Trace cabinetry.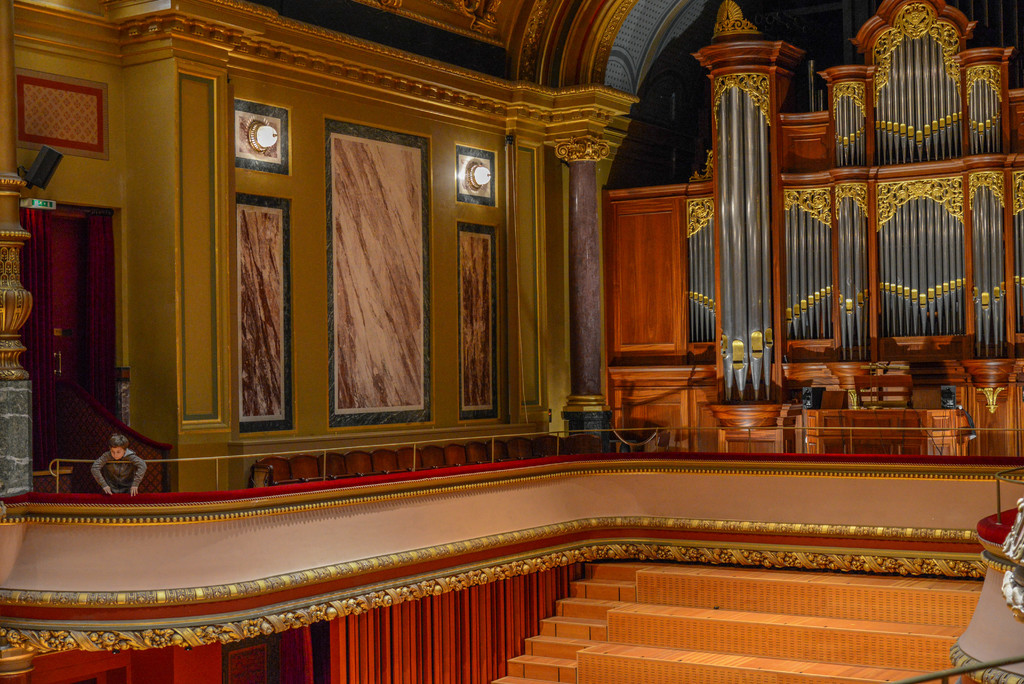
Traced to [801, 407, 970, 455].
